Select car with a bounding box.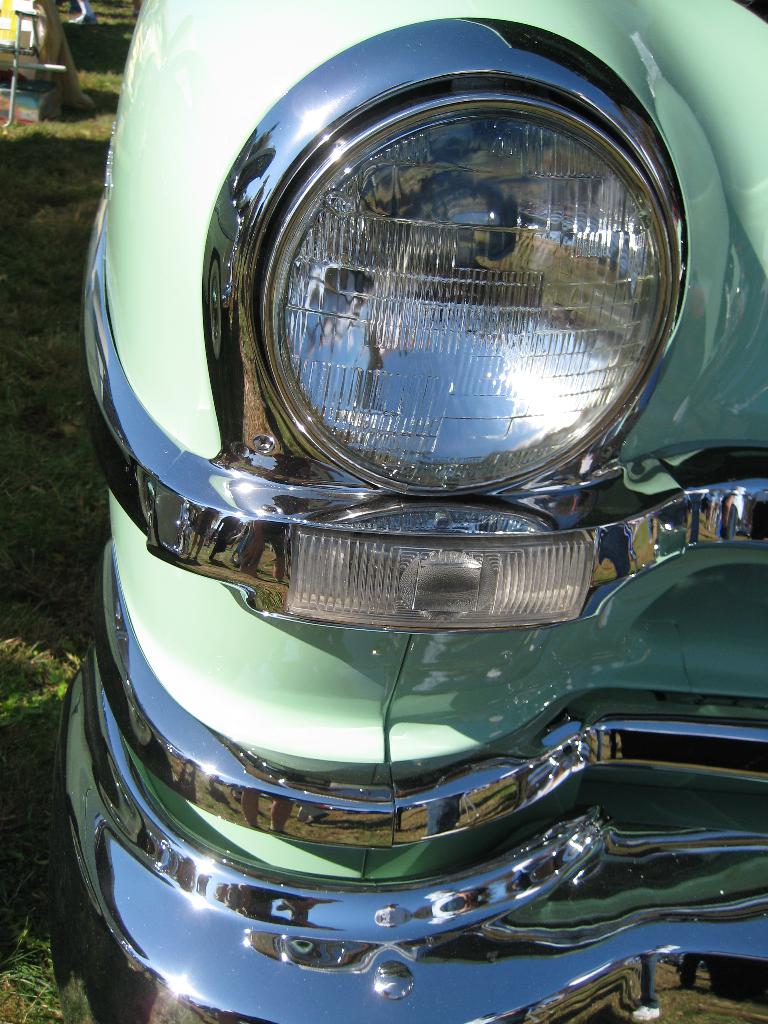
box=[33, 0, 742, 1023].
